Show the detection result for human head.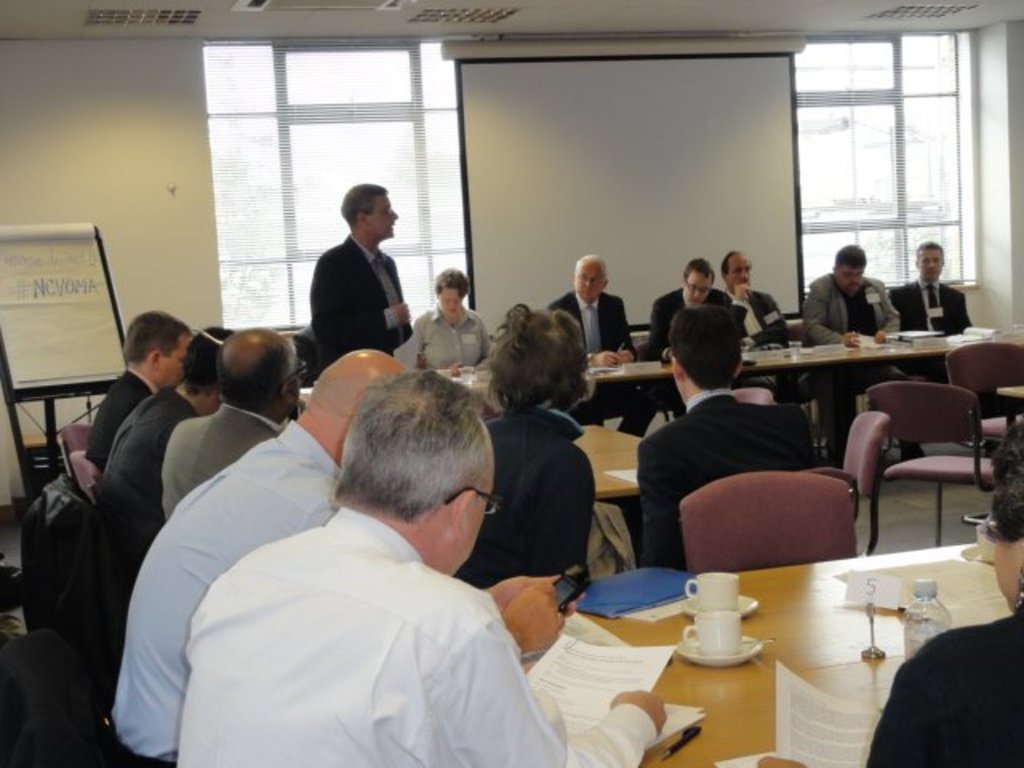
834/243/869/294.
